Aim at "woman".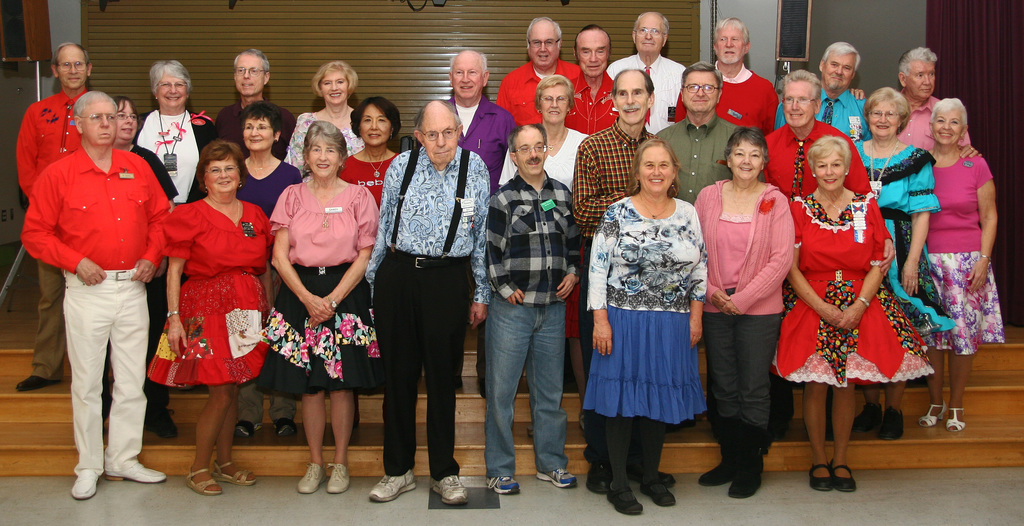
Aimed at 339,95,403,209.
